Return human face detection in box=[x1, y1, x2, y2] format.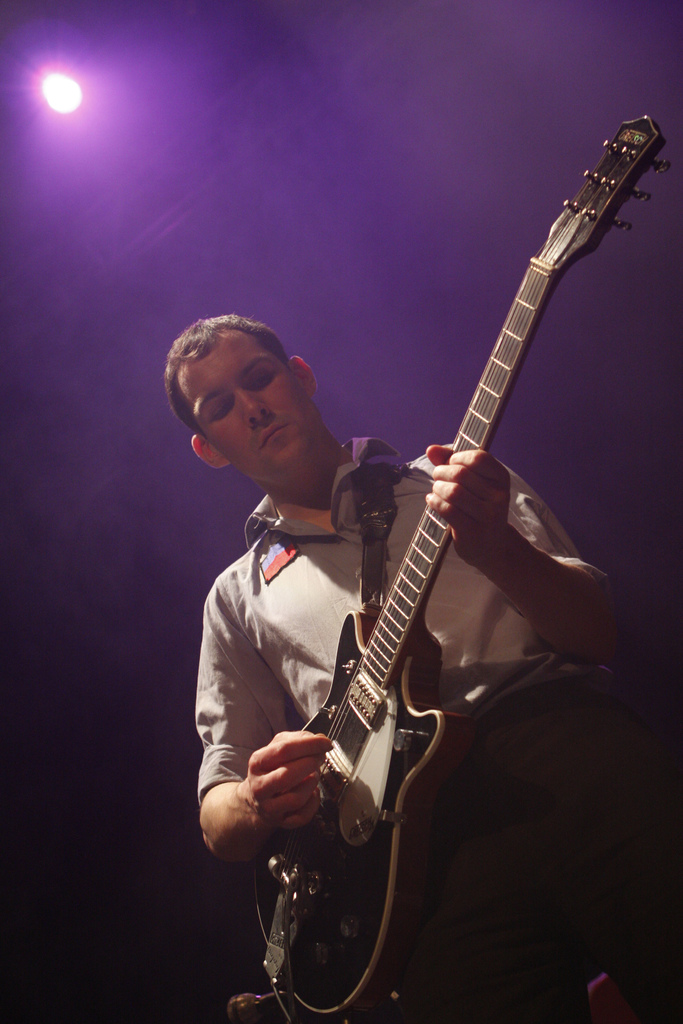
box=[181, 326, 317, 484].
